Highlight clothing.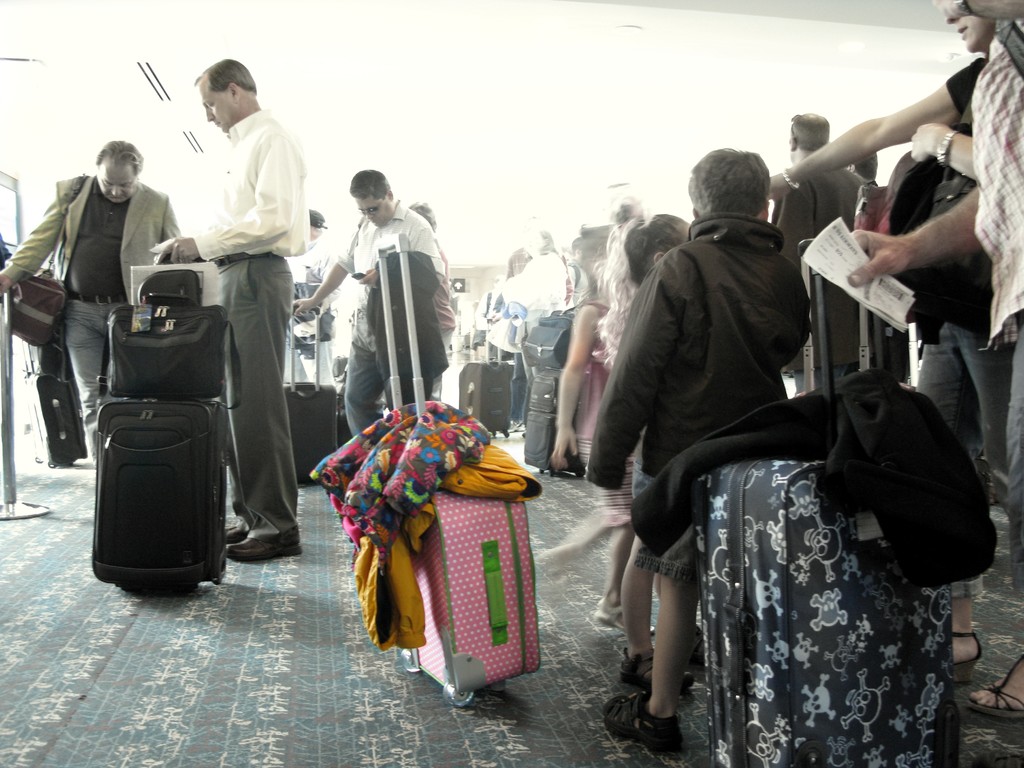
Highlighted region: x1=913, y1=145, x2=1023, y2=514.
